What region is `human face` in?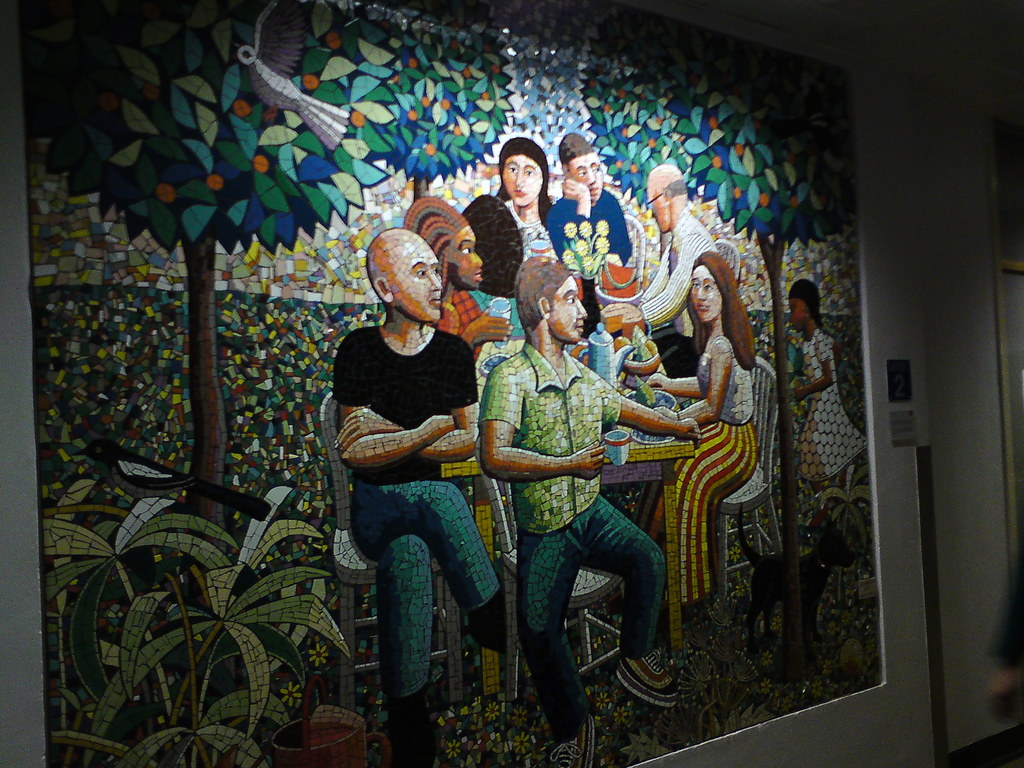
[left=394, top=241, right=444, bottom=324].
